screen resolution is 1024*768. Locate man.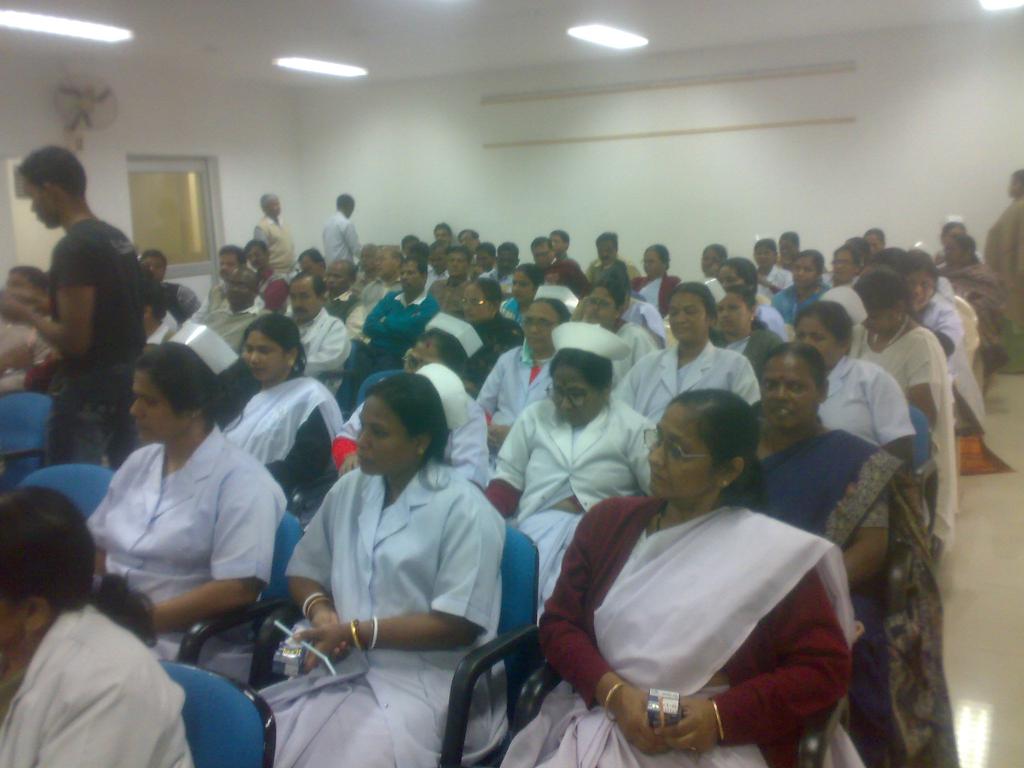
BBox(316, 187, 362, 258).
